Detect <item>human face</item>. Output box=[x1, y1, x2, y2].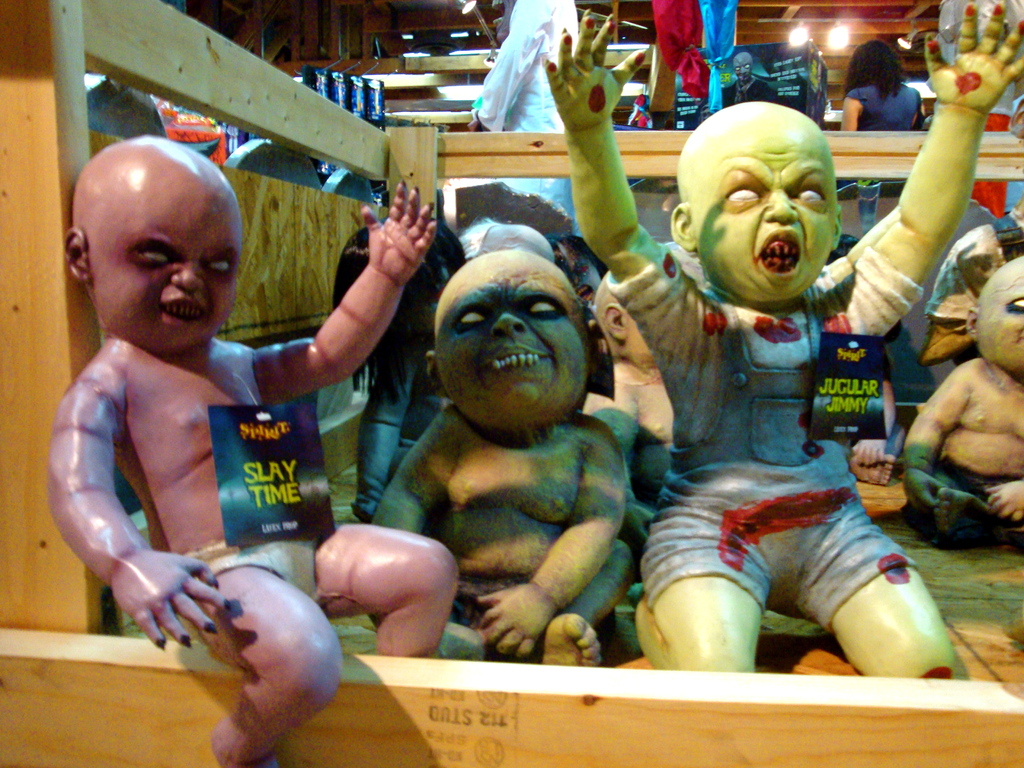
box=[433, 266, 591, 417].
